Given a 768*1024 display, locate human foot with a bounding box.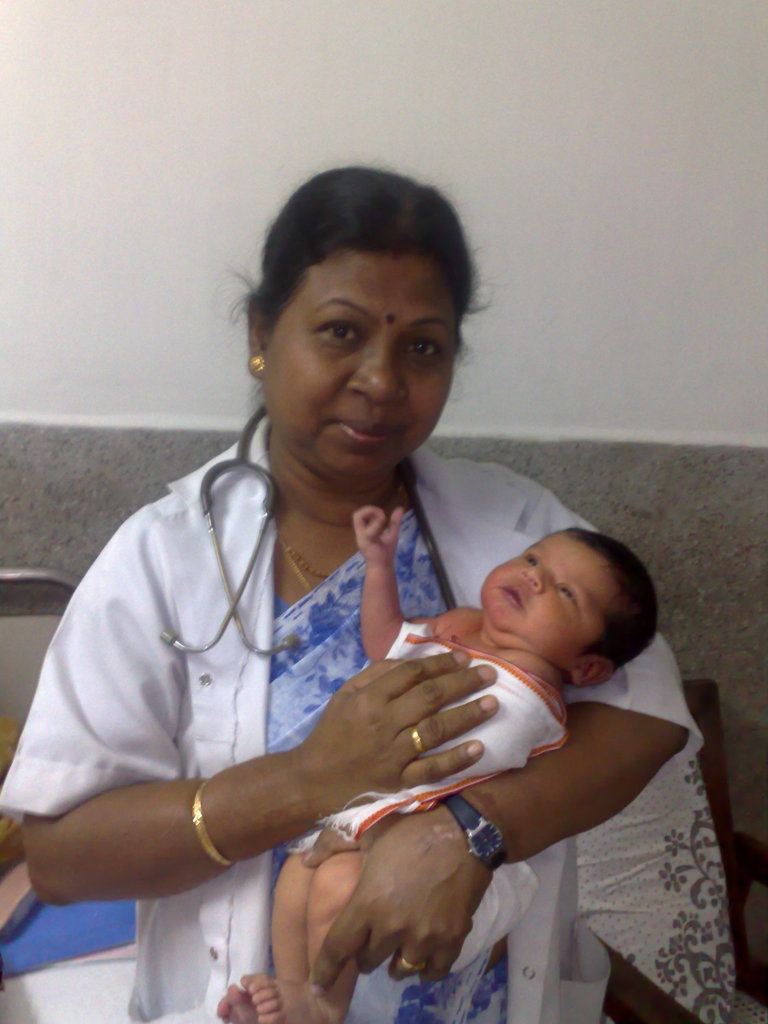
Located: [x1=218, y1=984, x2=253, y2=1023].
